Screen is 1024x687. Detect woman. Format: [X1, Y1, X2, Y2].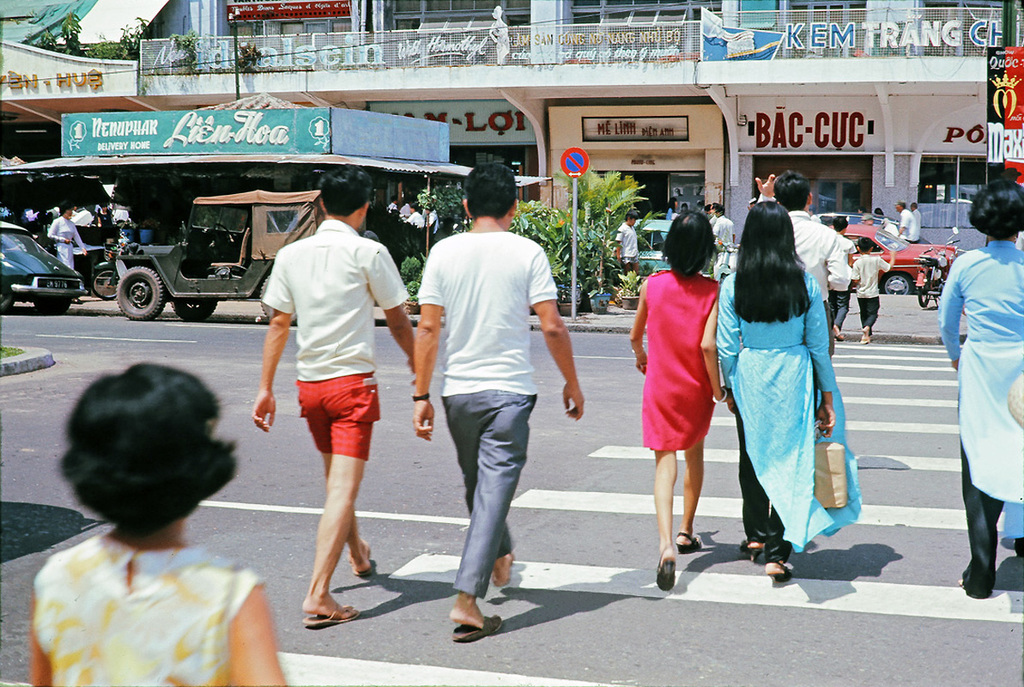
[703, 201, 882, 582].
